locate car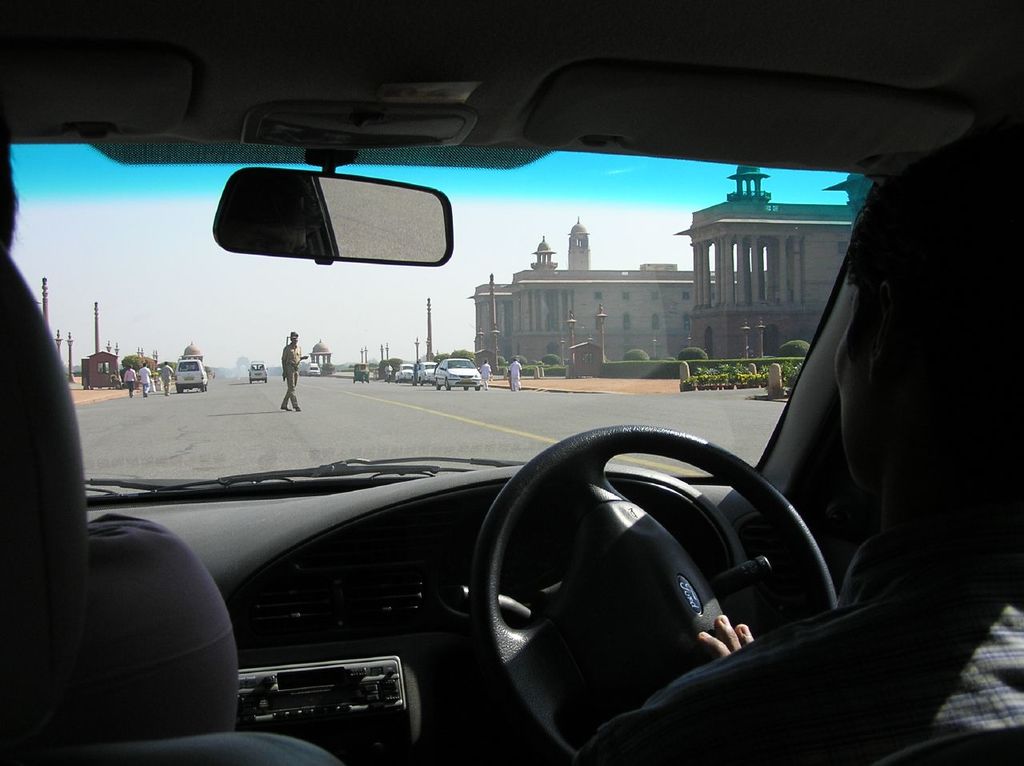
BBox(246, 361, 268, 385)
